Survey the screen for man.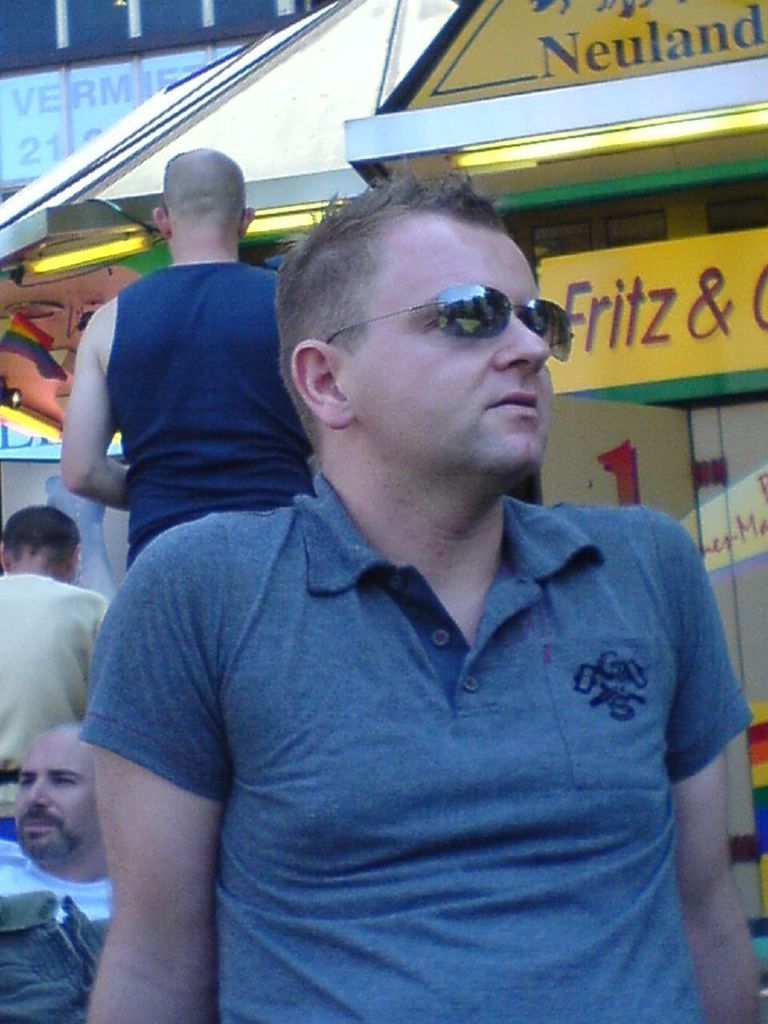
Survey found: crop(60, 144, 342, 581).
